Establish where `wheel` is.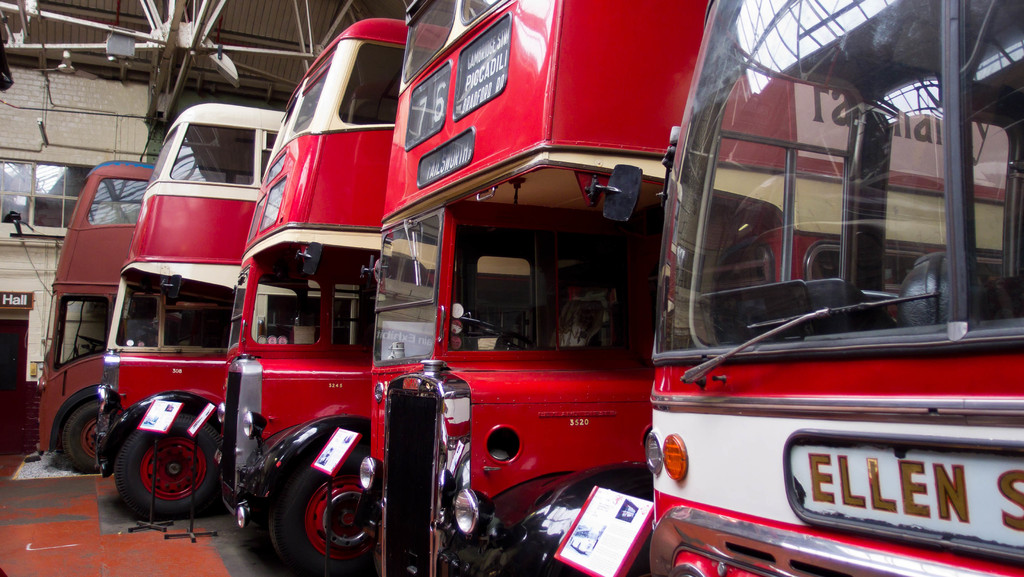
Established at left=274, top=448, right=376, bottom=576.
